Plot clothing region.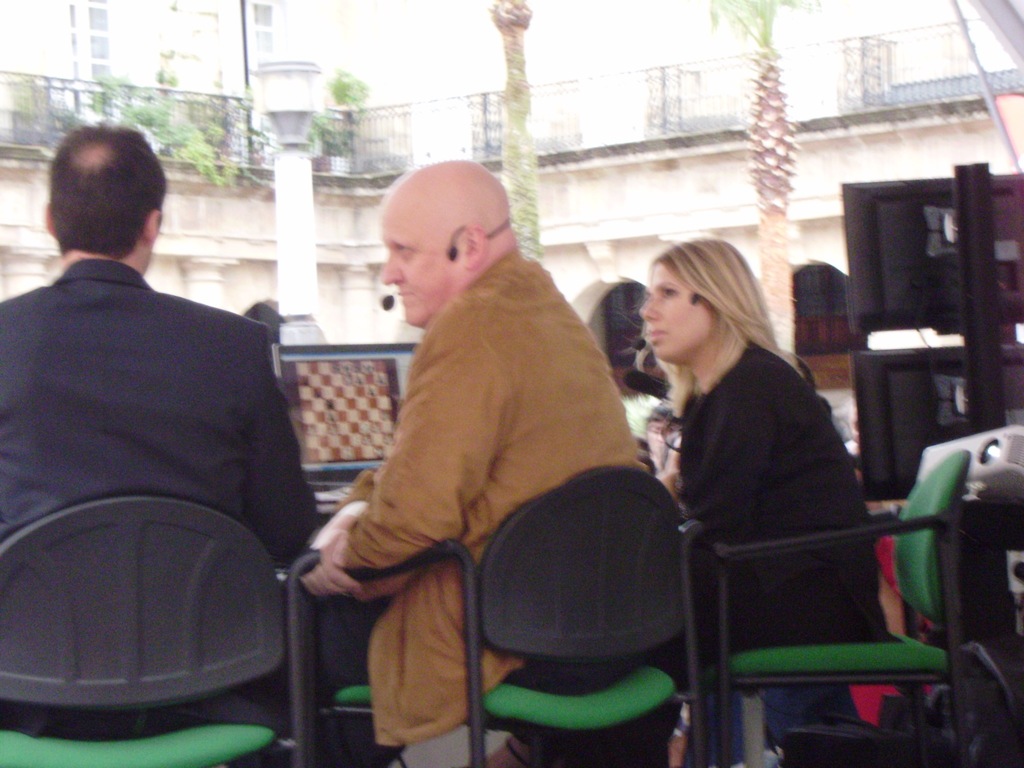
Plotted at detection(314, 177, 672, 726).
